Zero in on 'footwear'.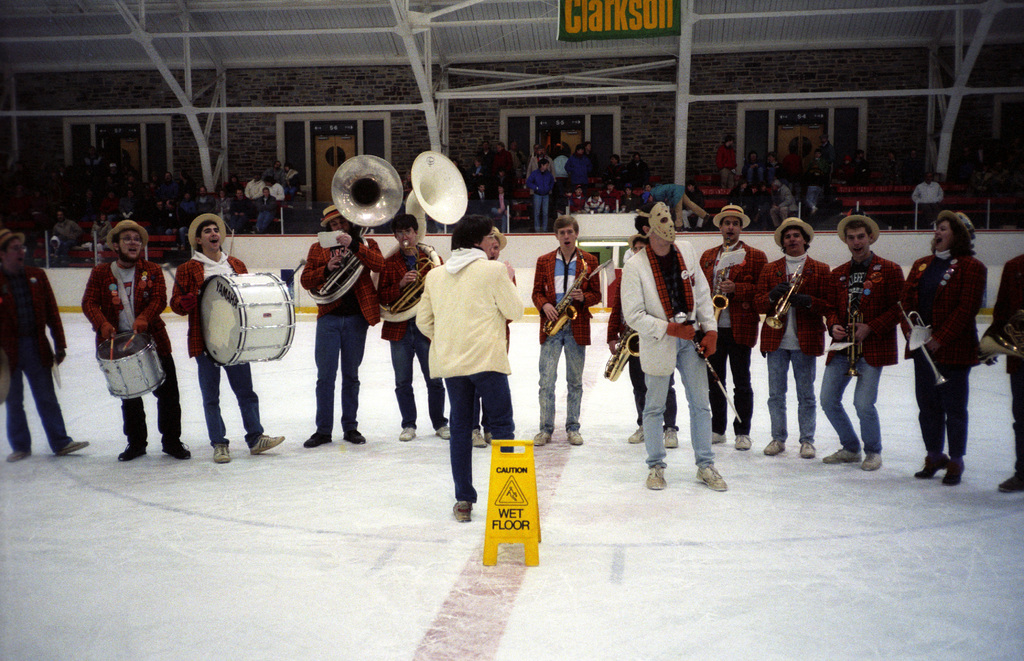
Zeroed in: x1=695 y1=462 x2=728 y2=493.
